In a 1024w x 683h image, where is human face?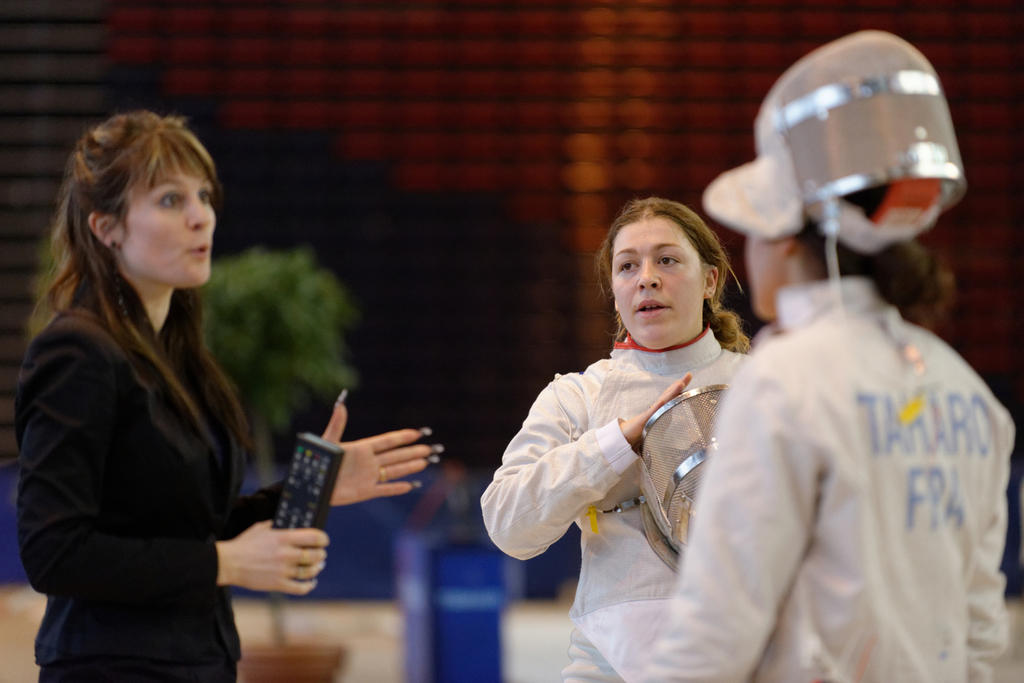
box=[118, 159, 219, 286].
